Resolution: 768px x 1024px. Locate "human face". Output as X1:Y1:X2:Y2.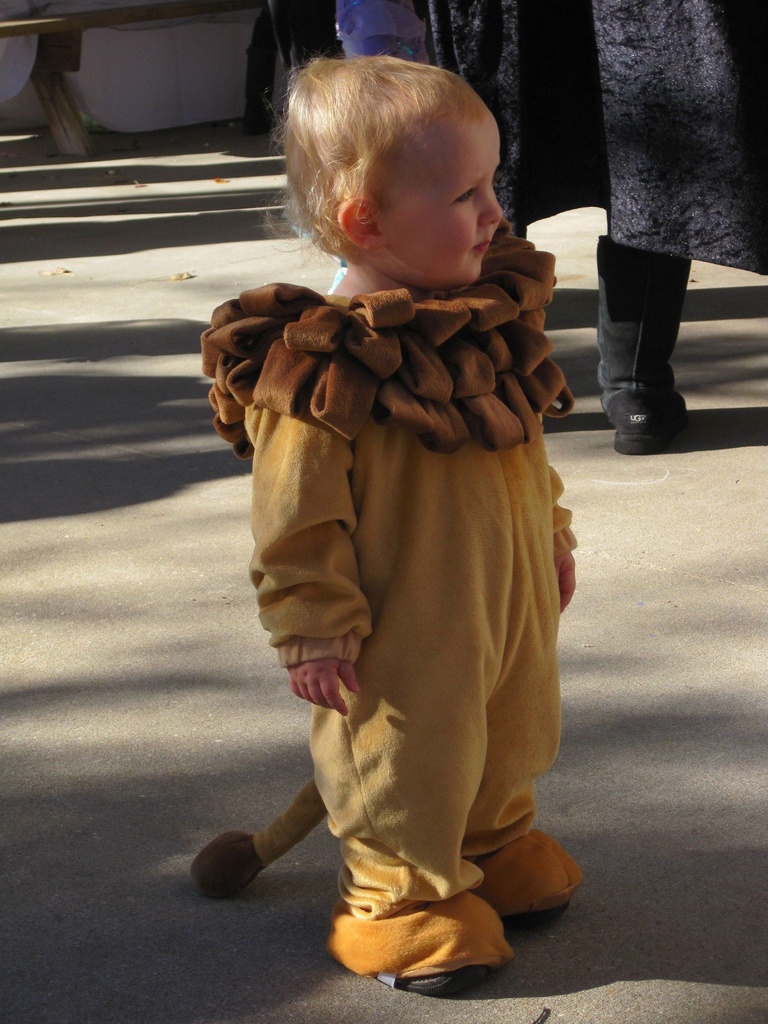
389:104:501:290.
